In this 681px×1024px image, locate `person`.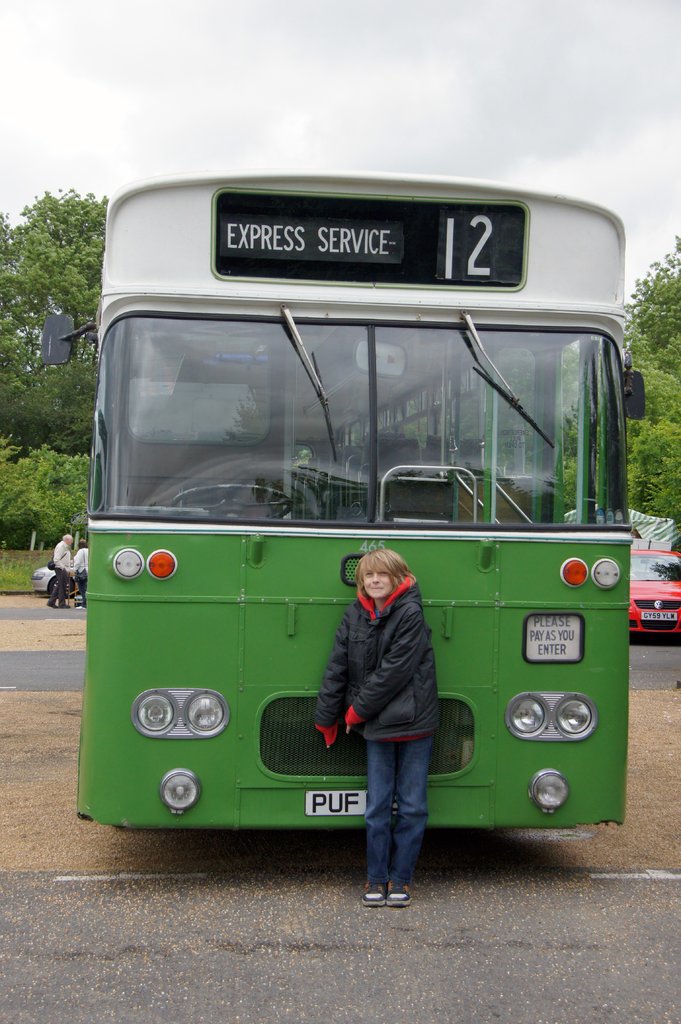
Bounding box: Rect(296, 492, 460, 891).
